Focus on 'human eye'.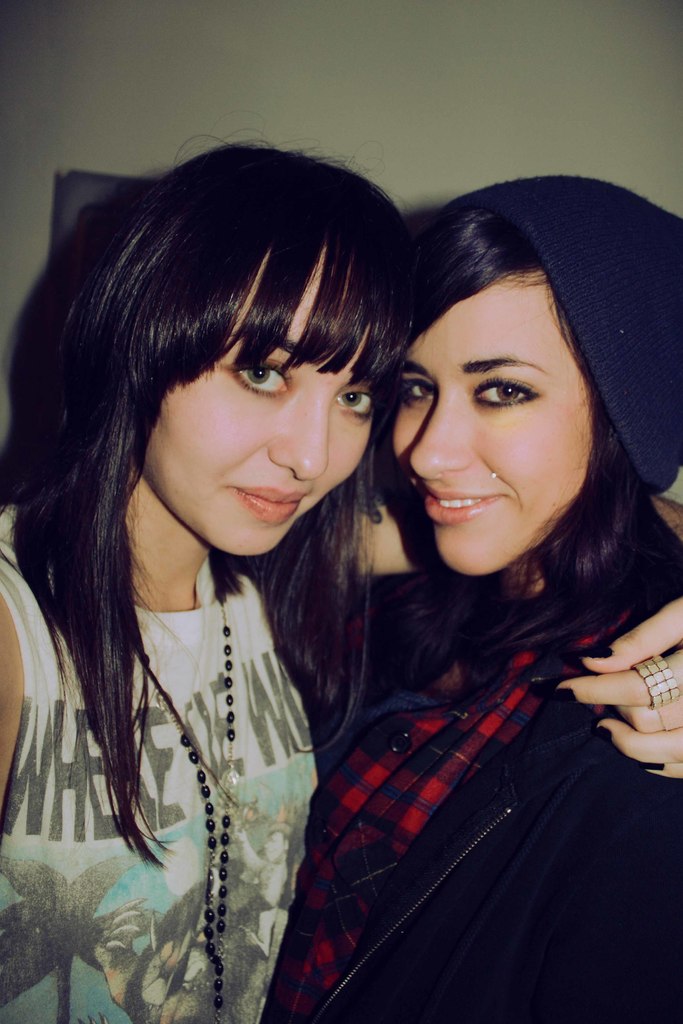
Focused at <region>477, 358, 573, 424</region>.
